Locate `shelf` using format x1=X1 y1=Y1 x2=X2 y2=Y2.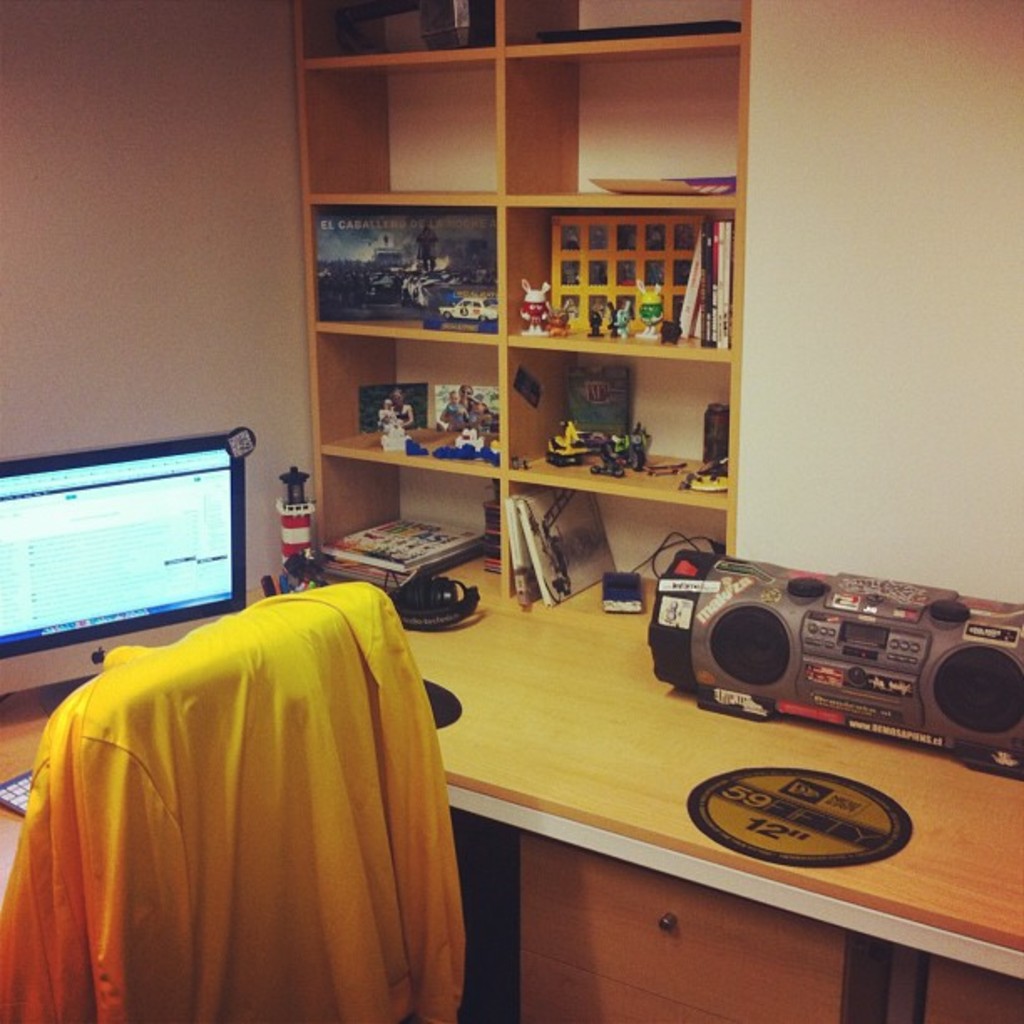
x1=502 y1=338 x2=730 y2=500.
